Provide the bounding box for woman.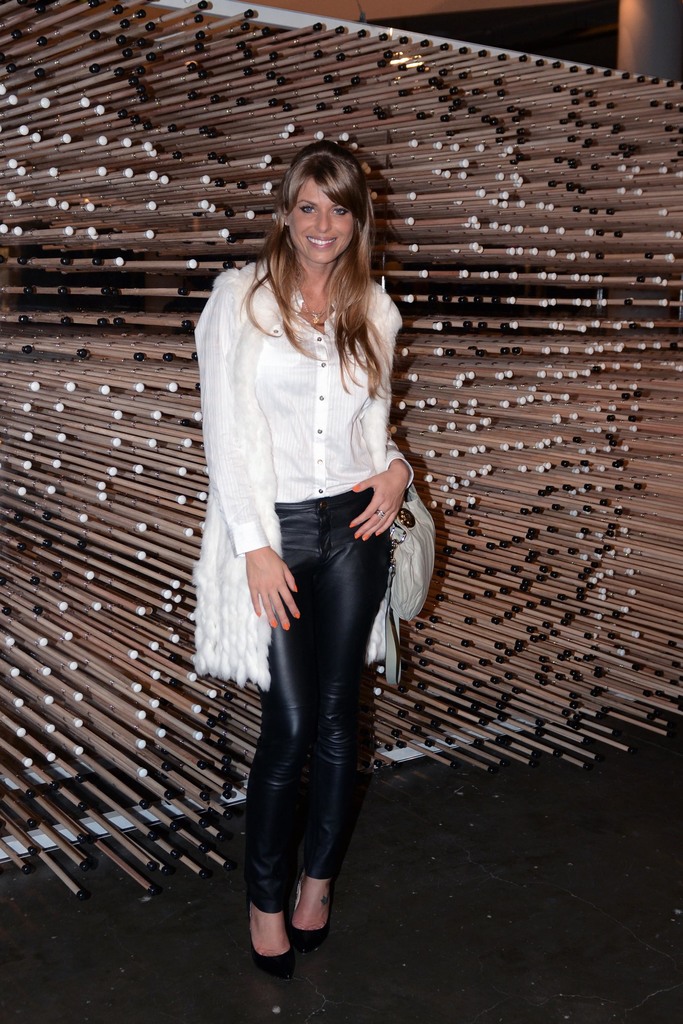
box=[190, 142, 447, 950].
